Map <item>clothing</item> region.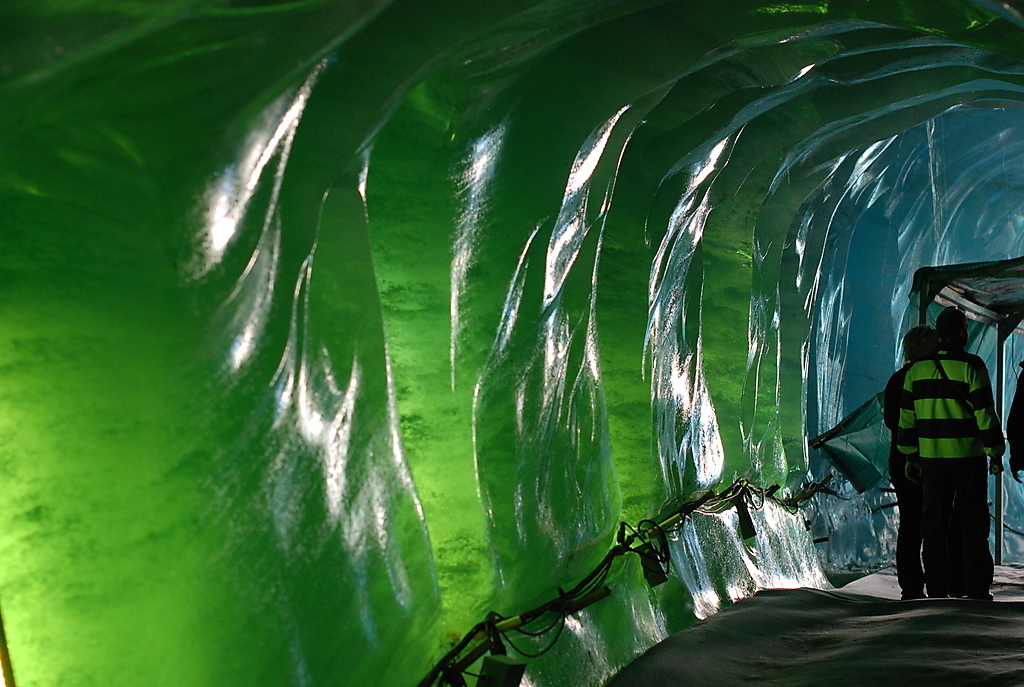
Mapped to {"x1": 884, "y1": 362, "x2": 925, "y2": 593}.
